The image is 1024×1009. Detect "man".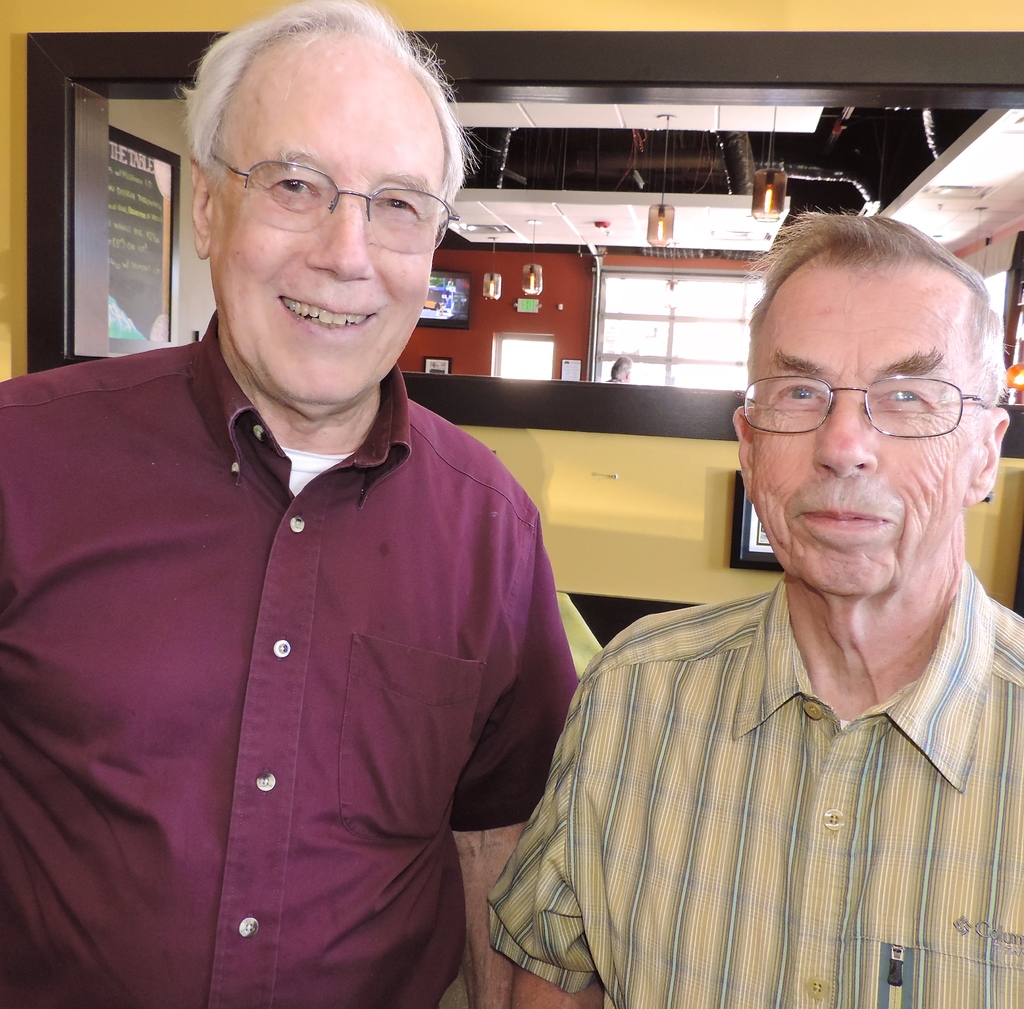
Detection: crop(502, 203, 1023, 986).
